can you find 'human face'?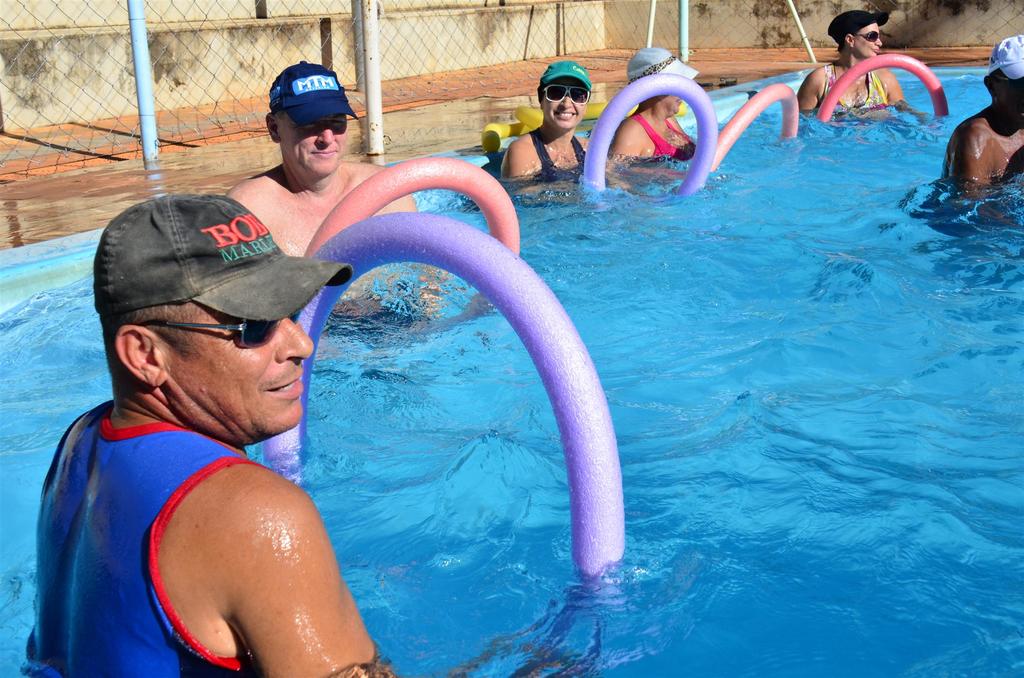
Yes, bounding box: rect(279, 108, 350, 181).
